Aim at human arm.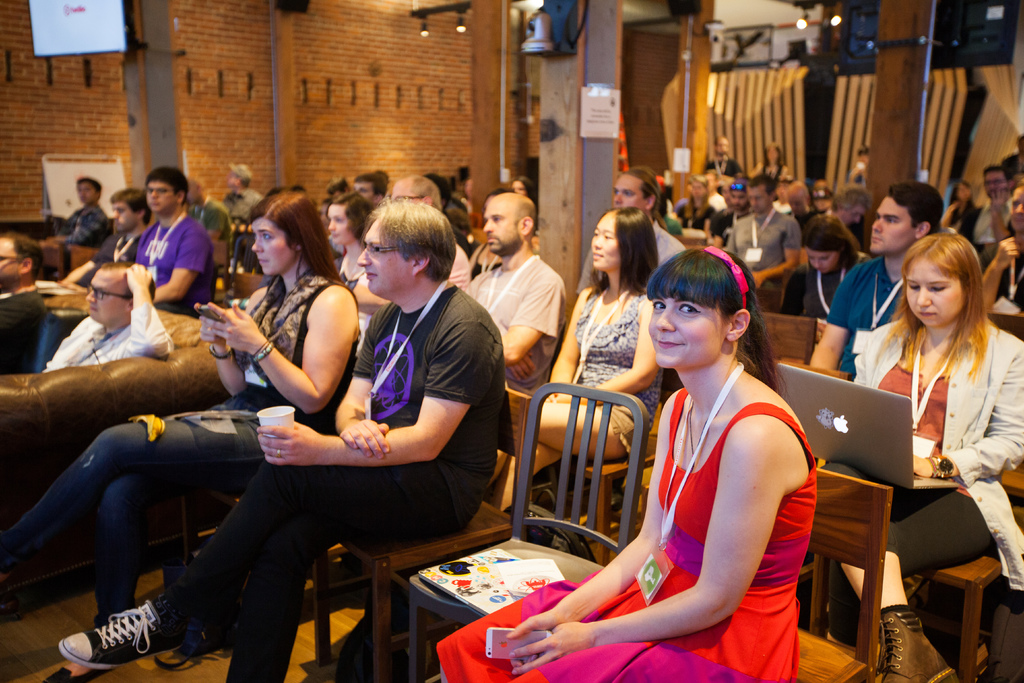
Aimed at detection(202, 288, 355, 415).
